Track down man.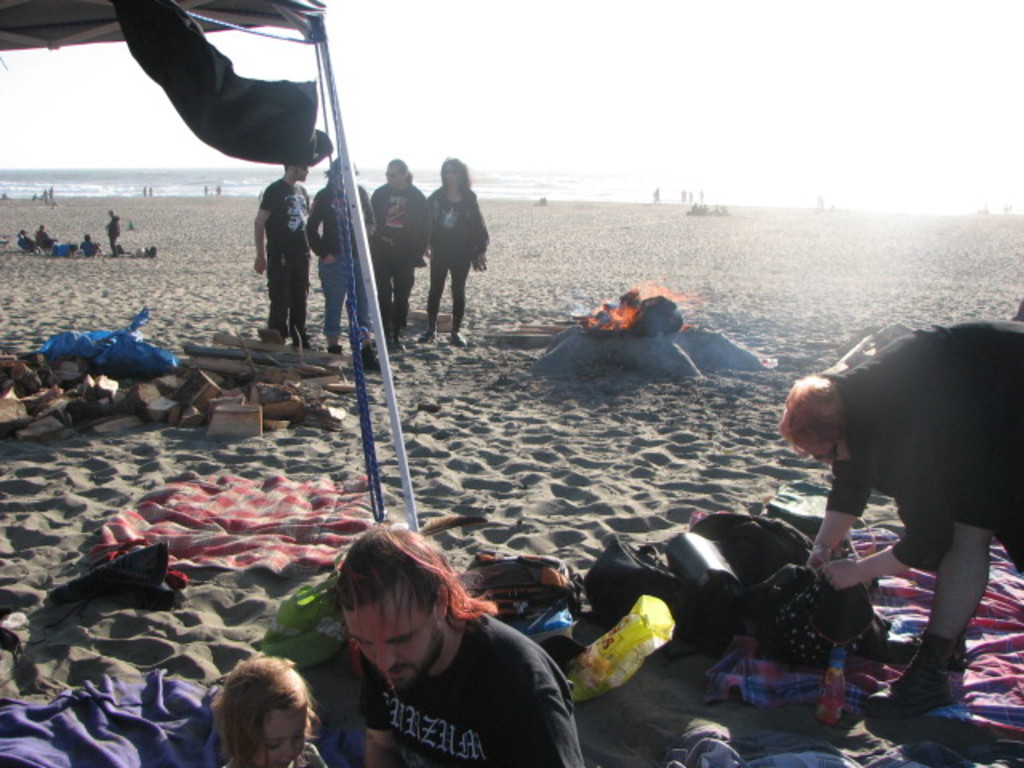
Tracked to <bbox>373, 150, 430, 339</bbox>.
